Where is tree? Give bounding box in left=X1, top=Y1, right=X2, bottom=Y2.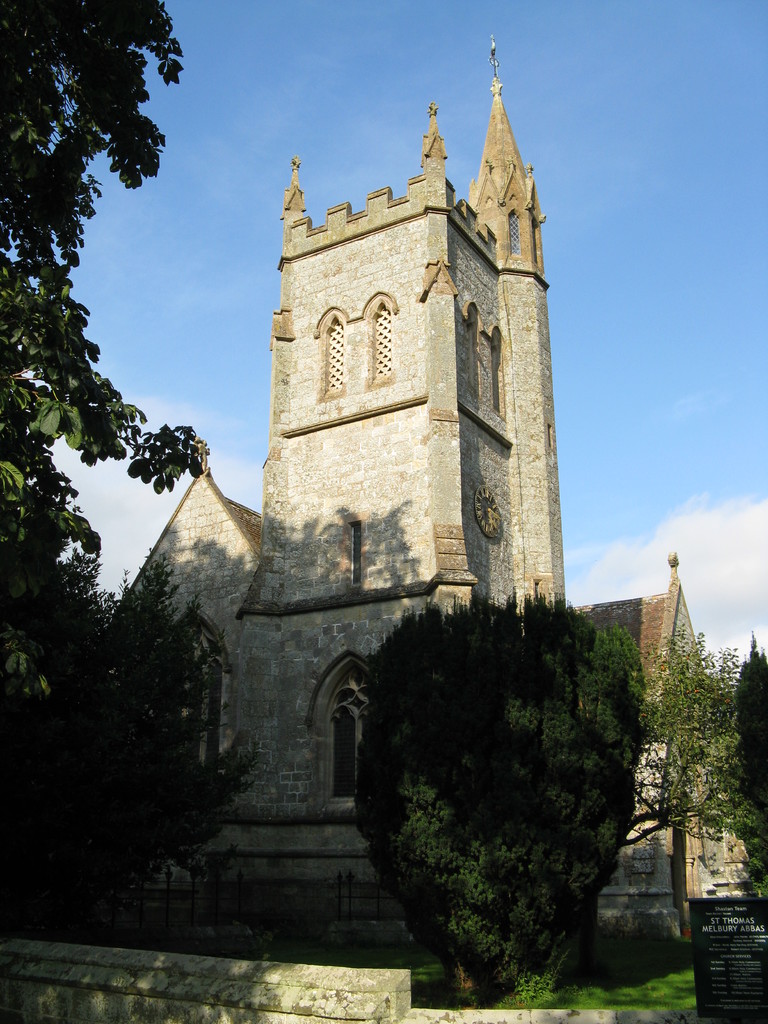
left=0, top=0, right=205, bottom=944.
